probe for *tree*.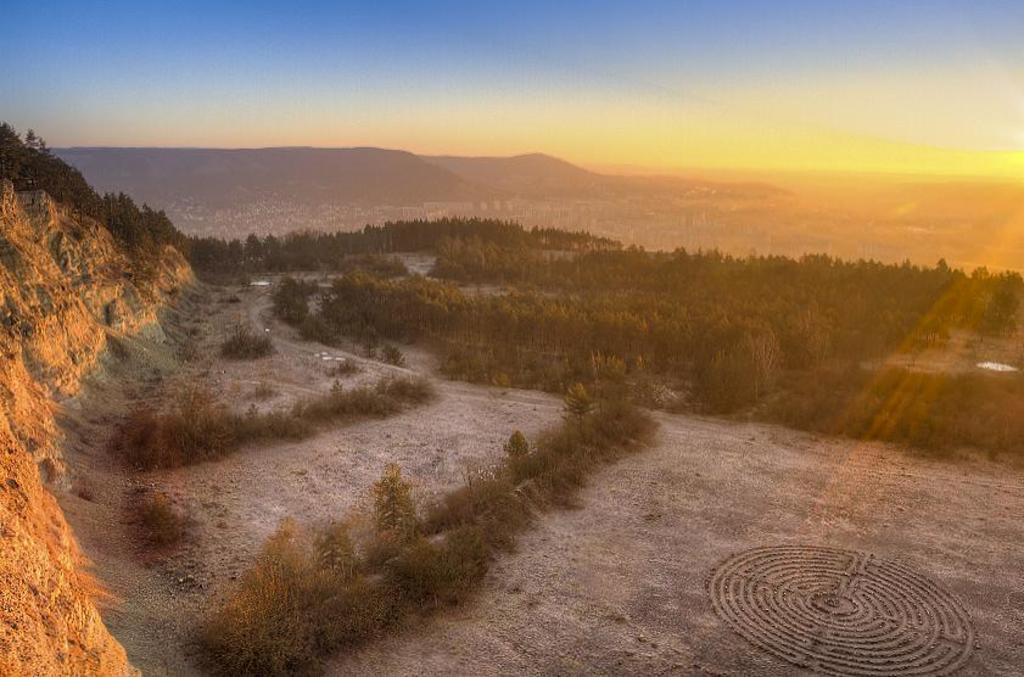
Probe result: Rect(272, 279, 308, 328).
